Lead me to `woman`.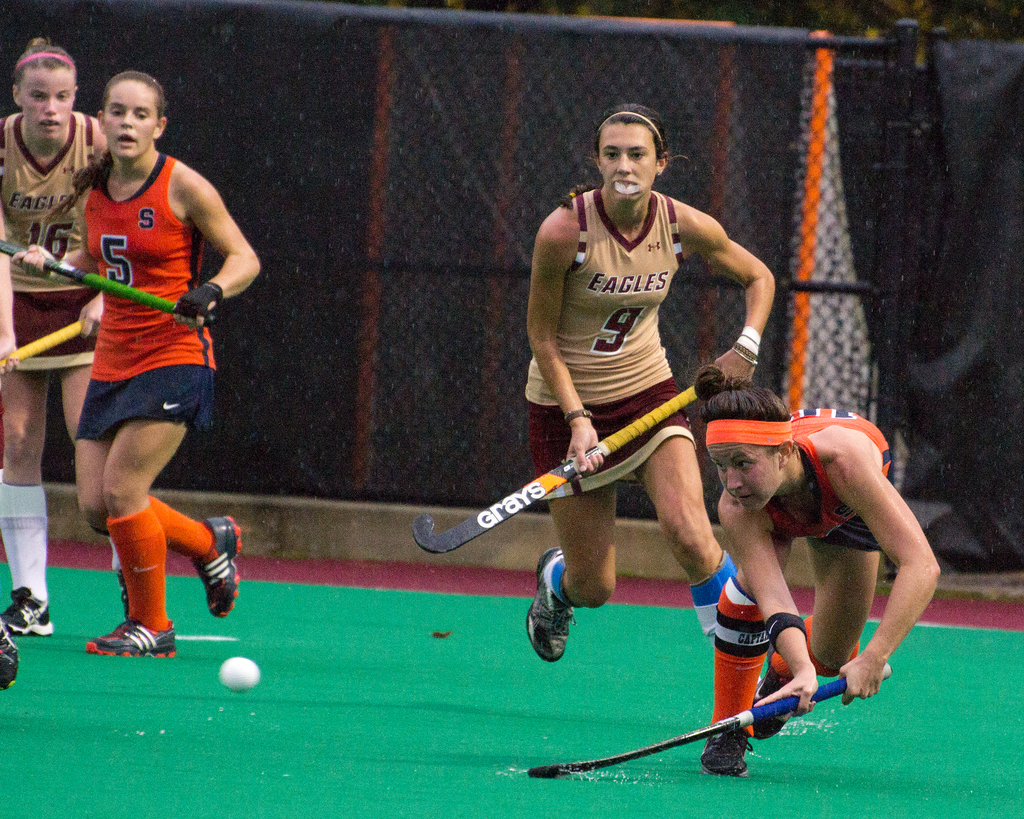
Lead to [left=0, top=37, right=131, bottom=635].
